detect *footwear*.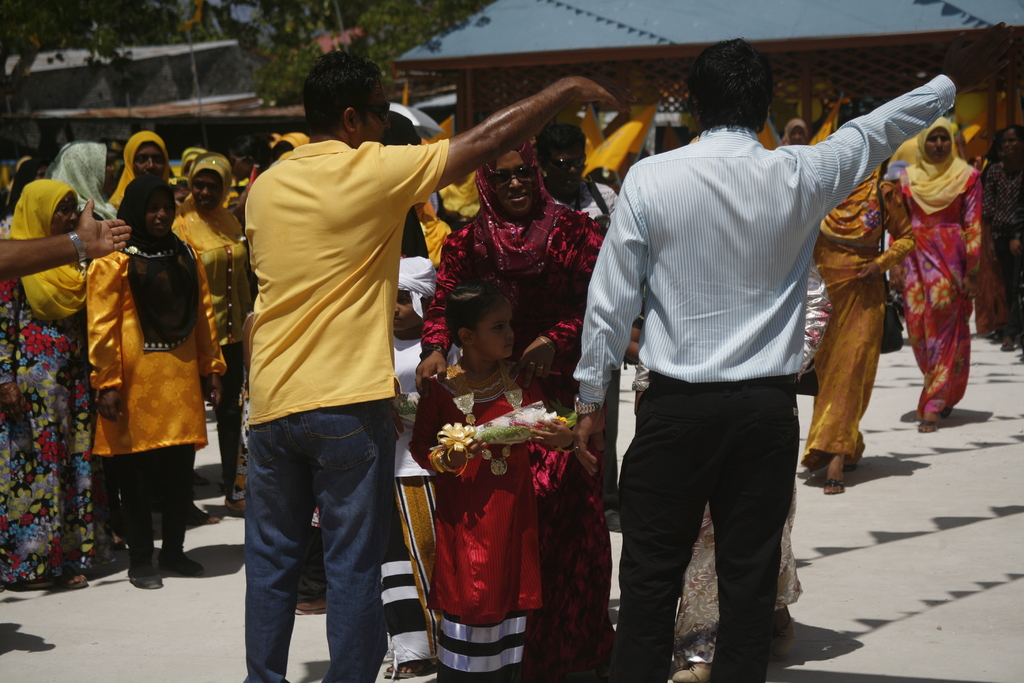
Detected at <bbox>380, 659, 438, 679</bbox>.
